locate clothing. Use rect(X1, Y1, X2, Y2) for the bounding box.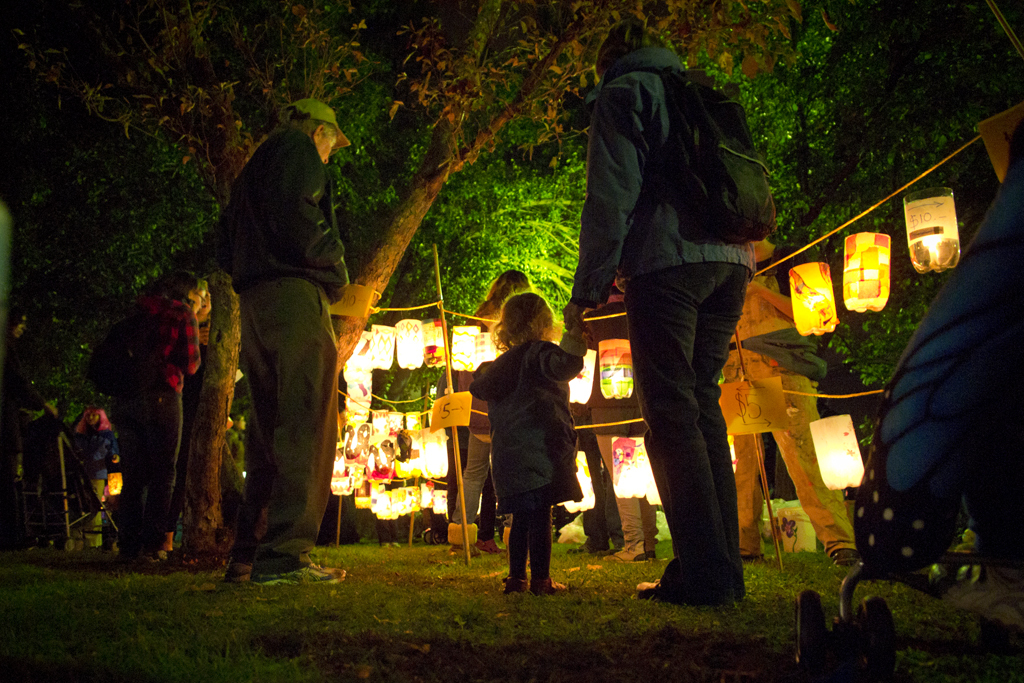
rect(216, 131, 352, 559).
